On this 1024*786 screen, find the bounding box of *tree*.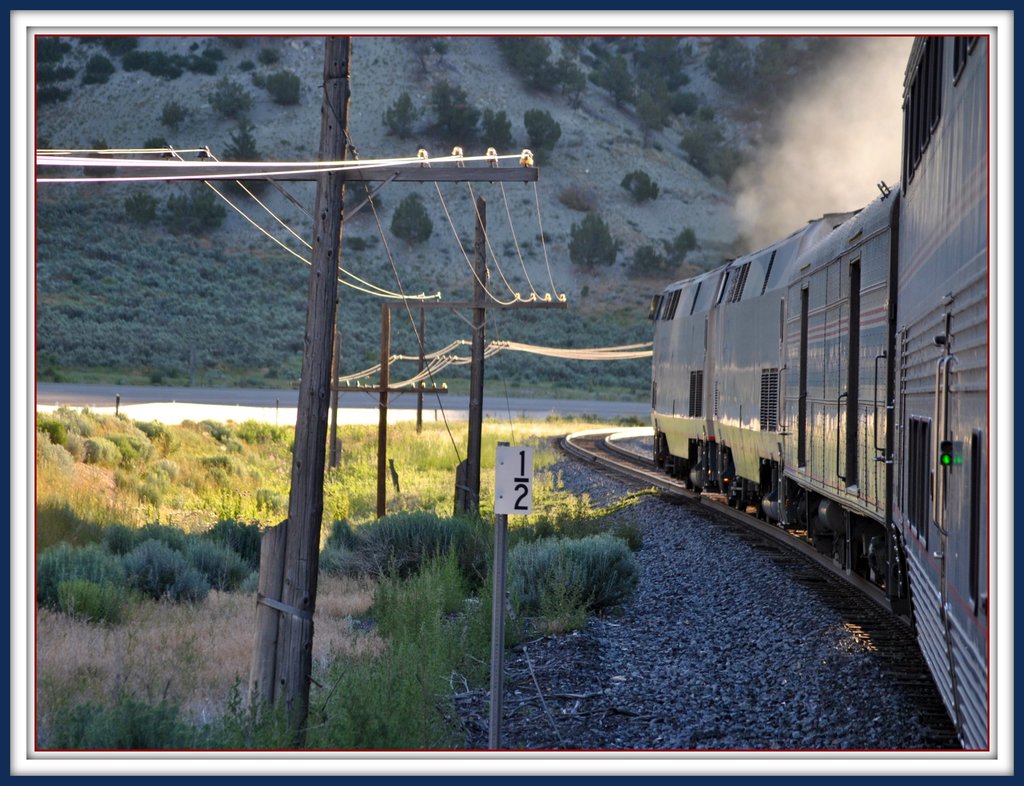
Bounding box: 563/68/588/107.
